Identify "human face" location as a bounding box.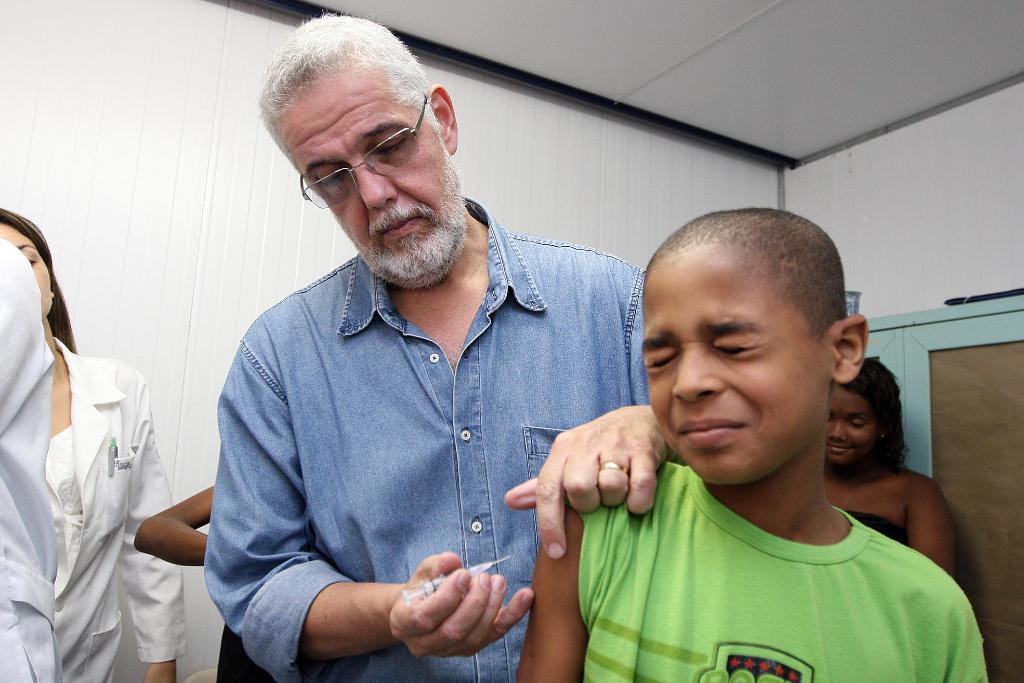
(left=278, top=74, right=461, bottom=256).
